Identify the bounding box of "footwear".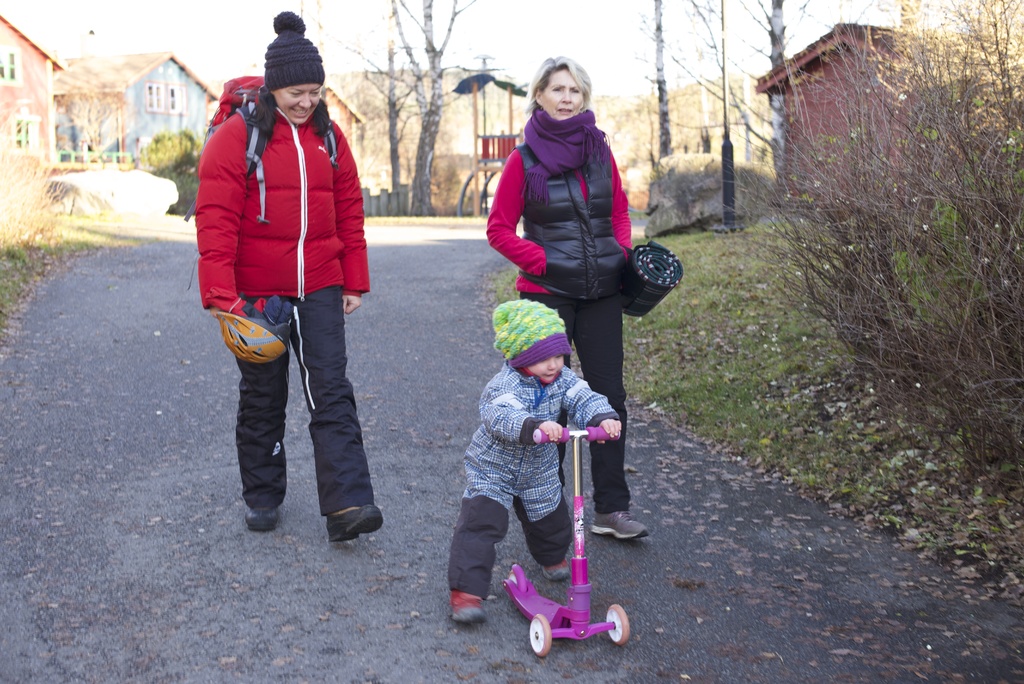
bbox=(328, 503, 383, 544).
